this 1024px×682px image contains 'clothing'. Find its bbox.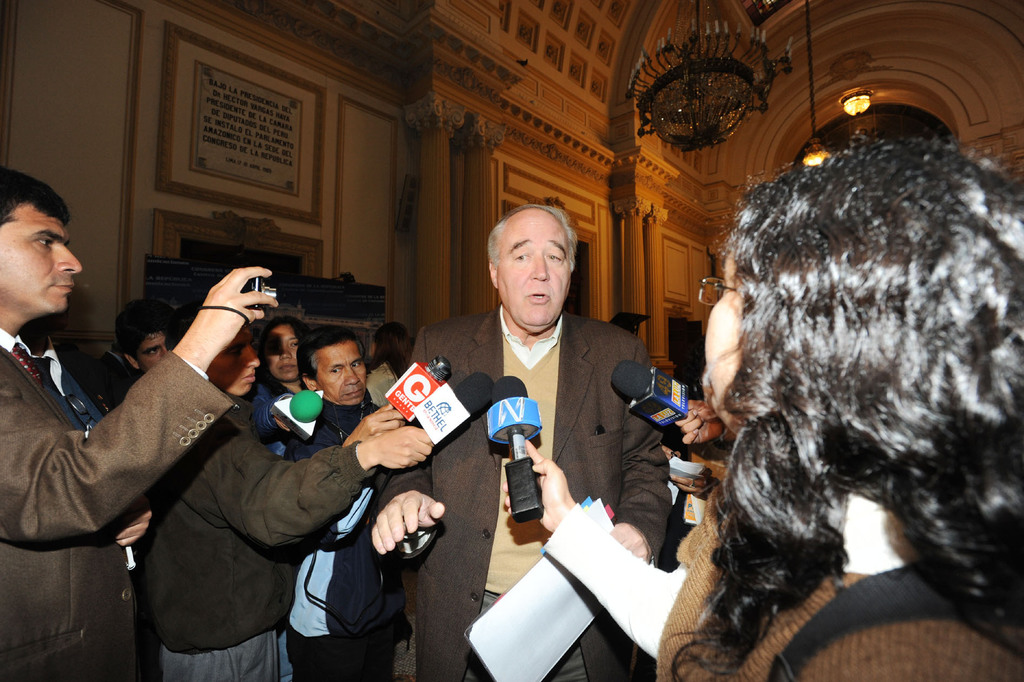
x1=376 y1=313 x2=700 y2=681.
